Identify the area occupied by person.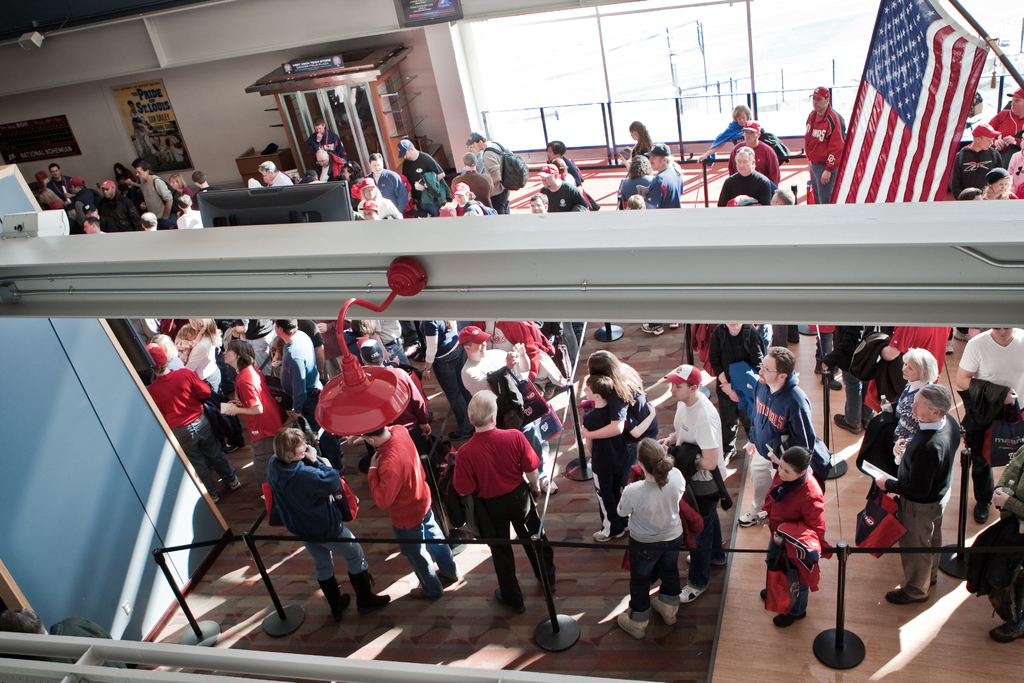
Area: (548, 136, 582, 178).
